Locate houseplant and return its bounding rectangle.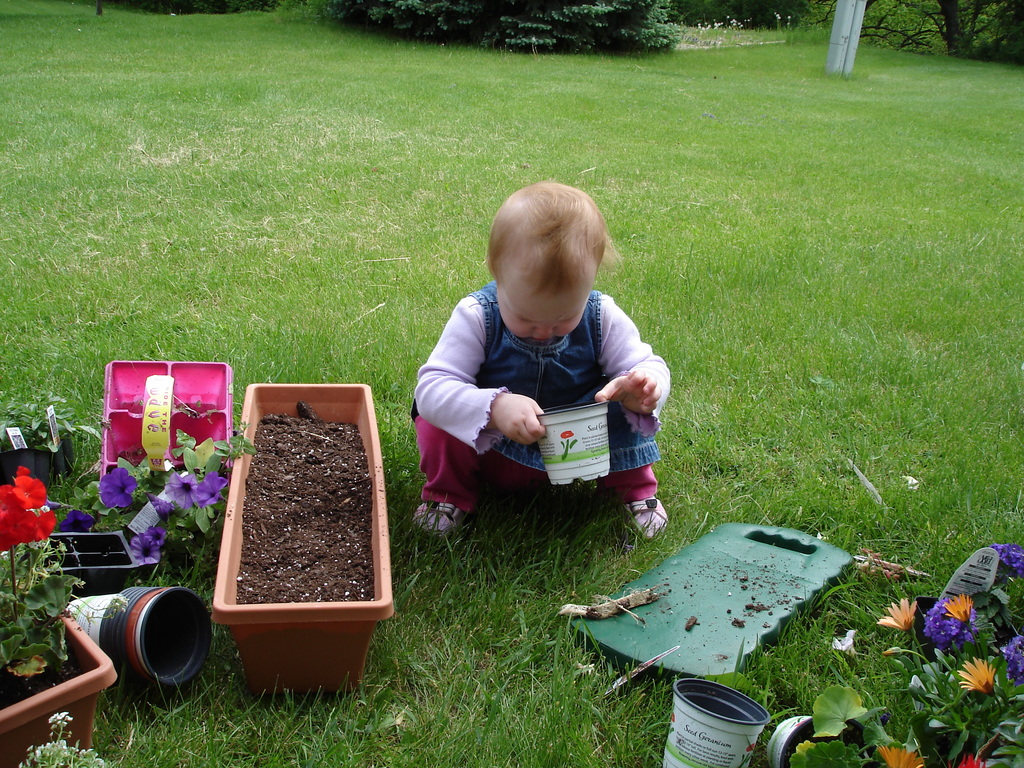
0 456 123 767.
